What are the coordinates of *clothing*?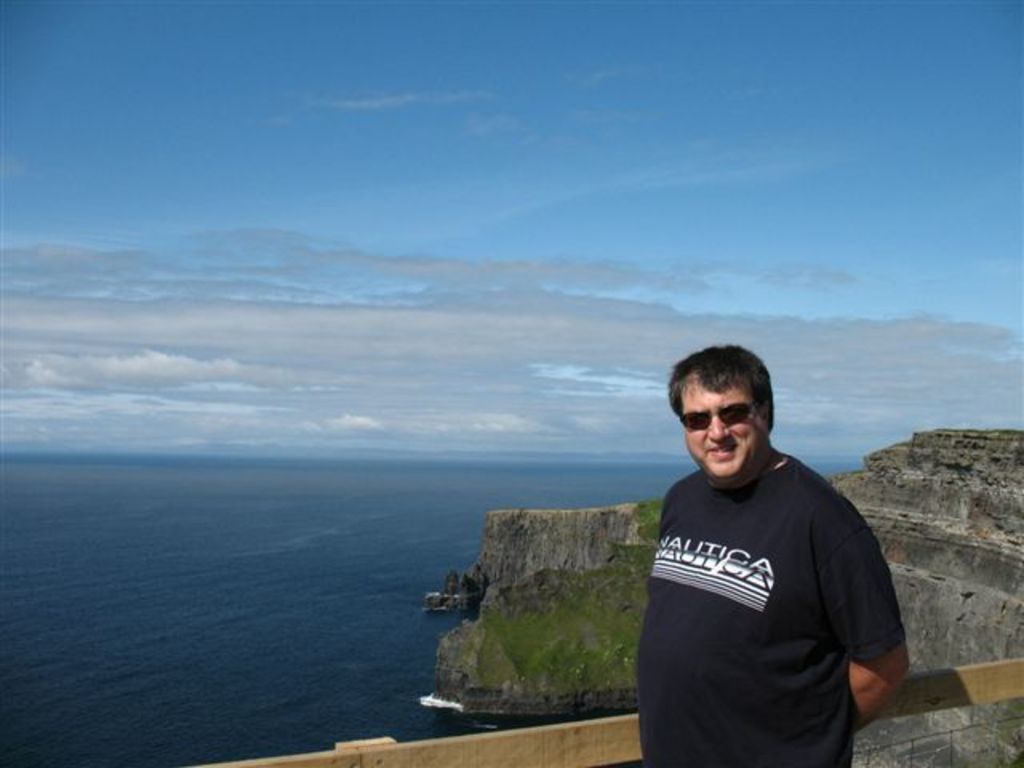
[646, 450, 896, 763].
